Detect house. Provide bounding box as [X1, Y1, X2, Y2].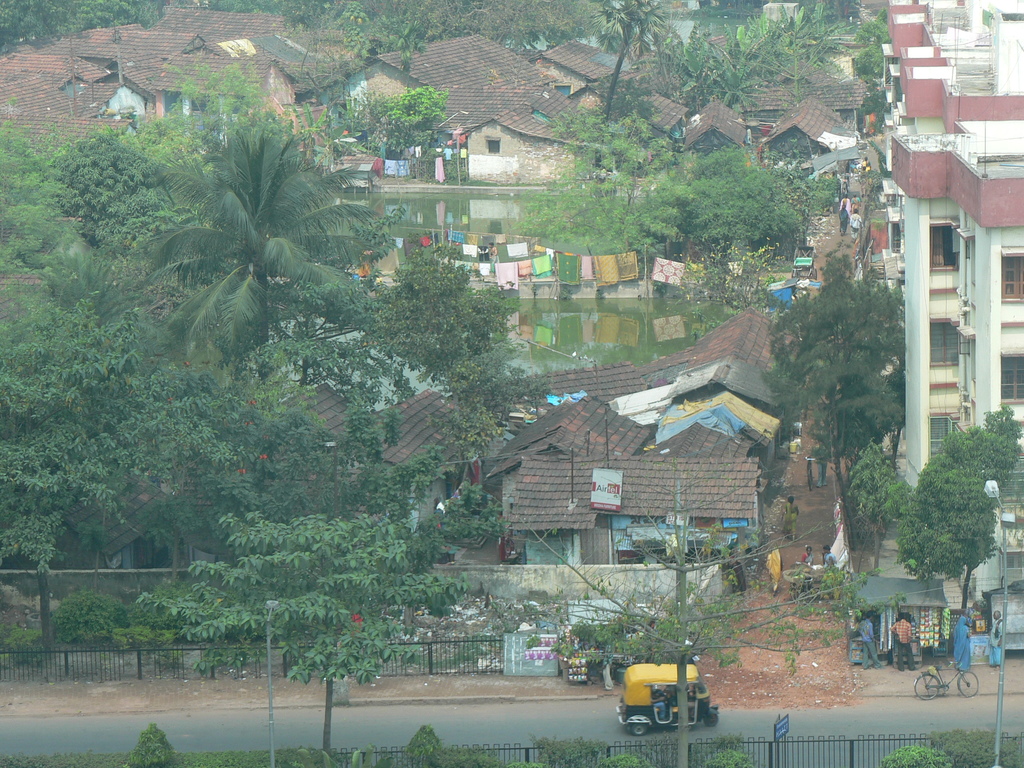
[150, 2, 287, 48].
